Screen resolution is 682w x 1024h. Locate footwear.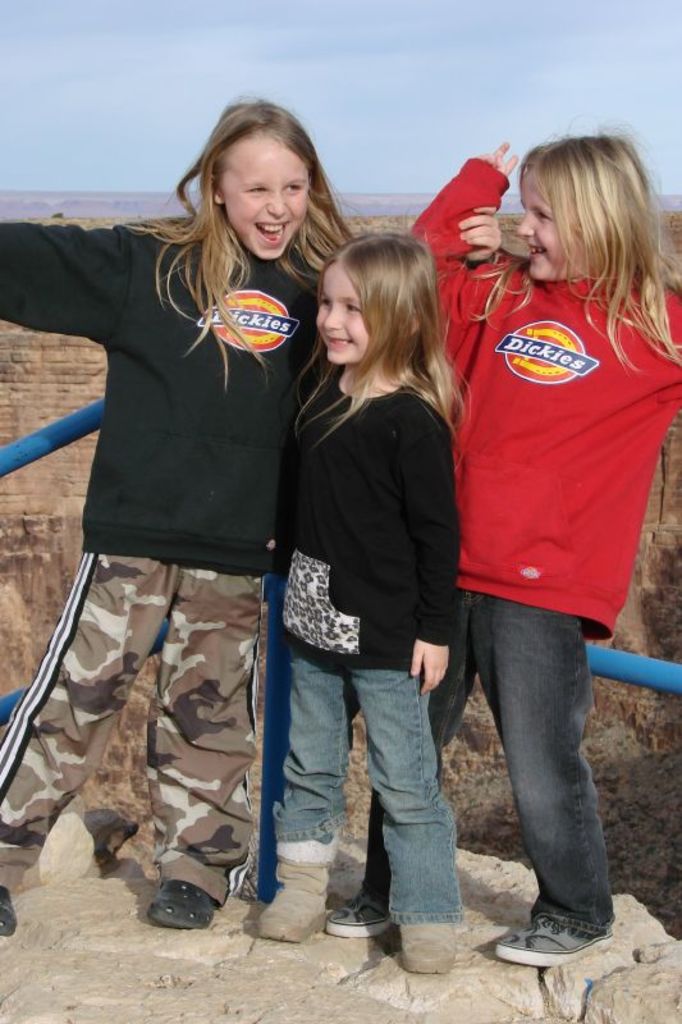
{"left": 0, "top": 884, "right": 22, "bottom": 933}.
